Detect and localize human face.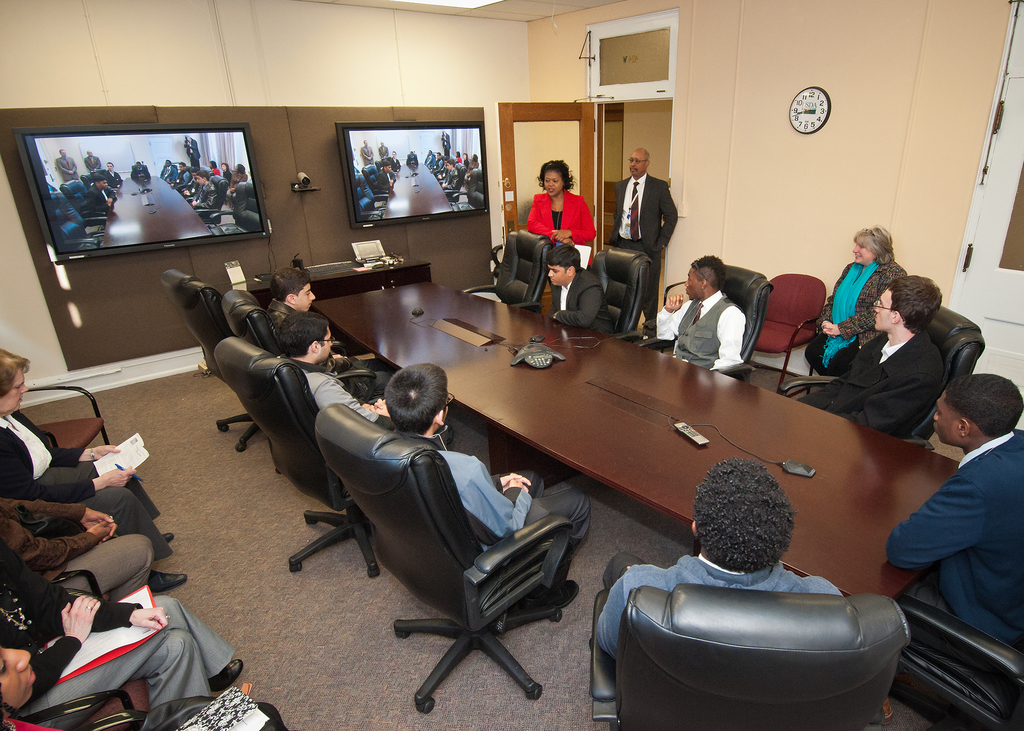
Localized at 0/372/24/412.
